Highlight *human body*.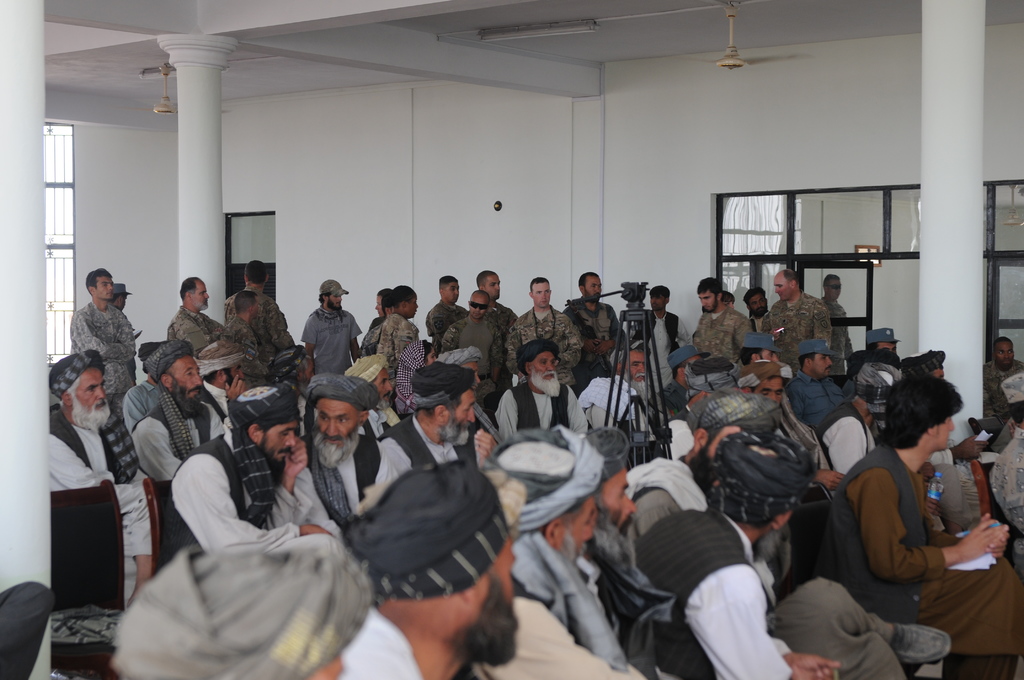
Highlighted region: pyautogui.locateOnScreen(130, 339, 235, 486).
